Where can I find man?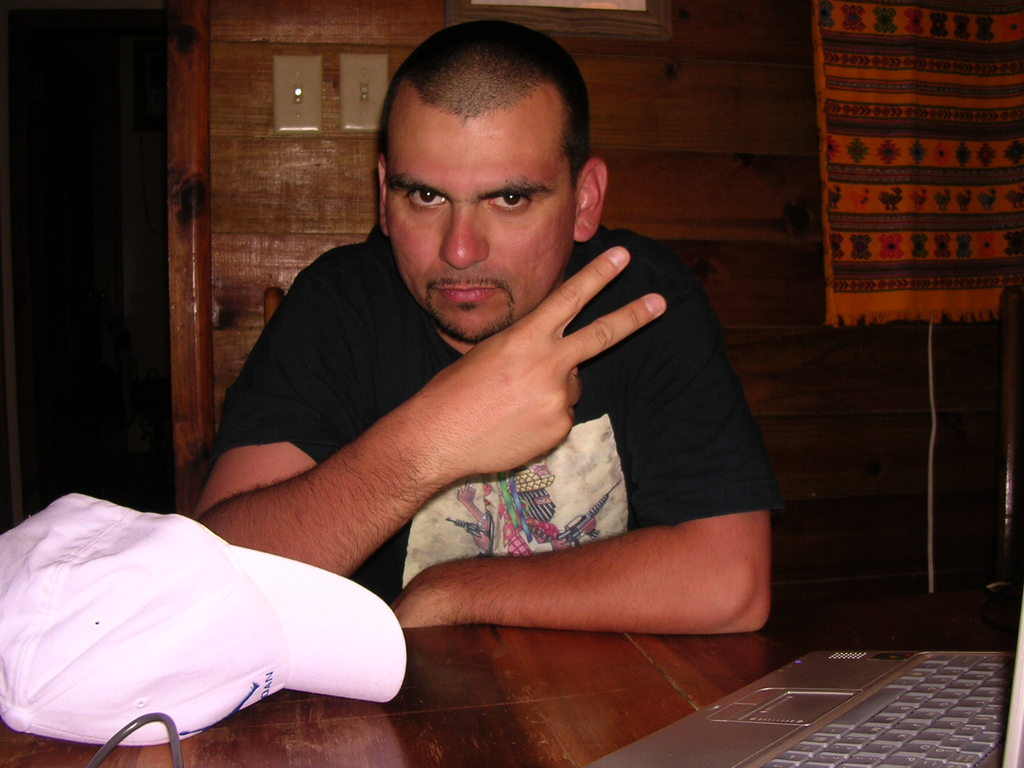
You can find it at detection(196, 17, 783, 637).
